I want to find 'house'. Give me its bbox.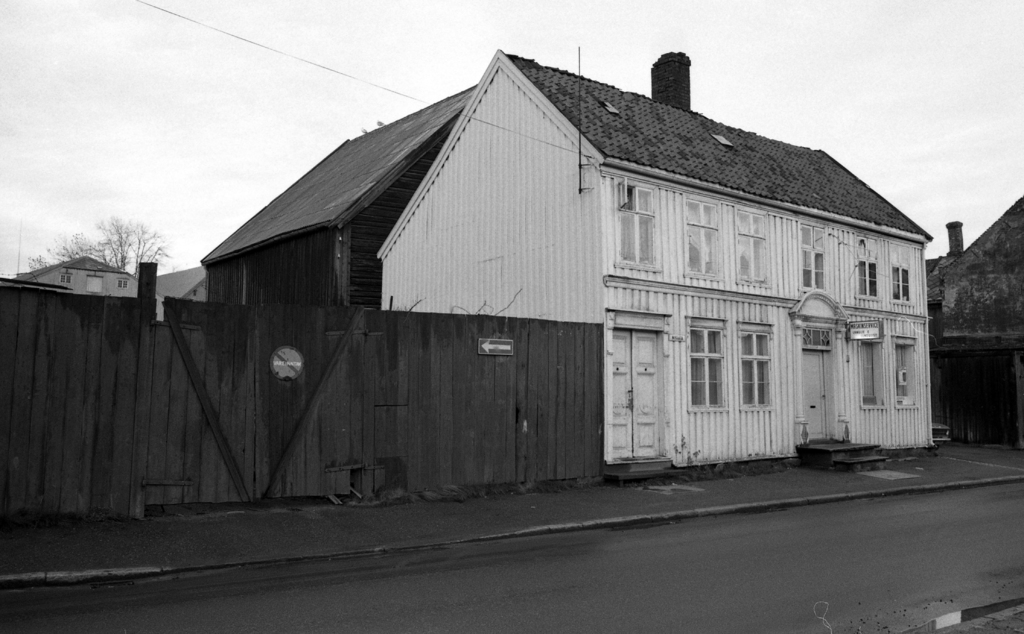
l=143, t=39, r=924, b=519.
